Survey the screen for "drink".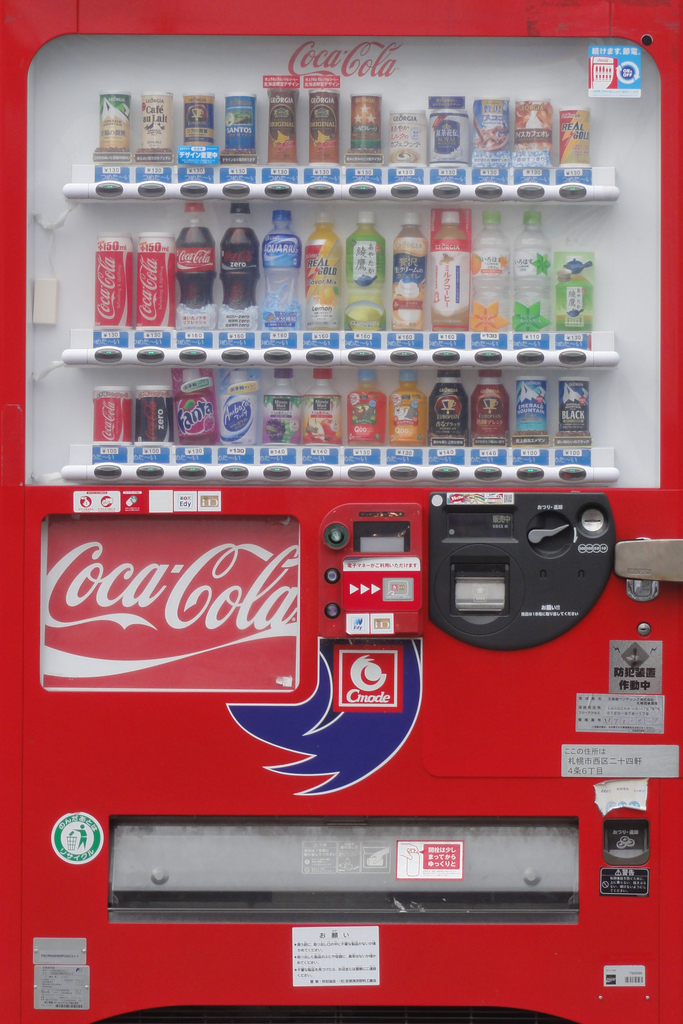
Survey found: left=429, top=371, right=469, bottom=445.
